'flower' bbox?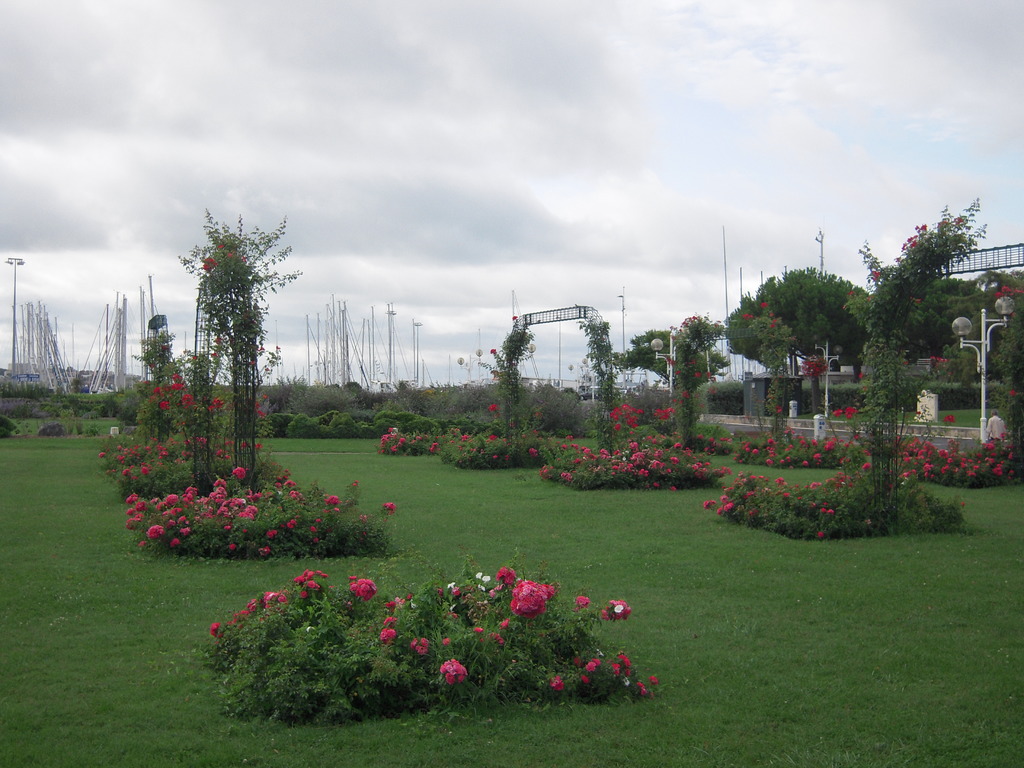
region(654, 446, 666, 457)
